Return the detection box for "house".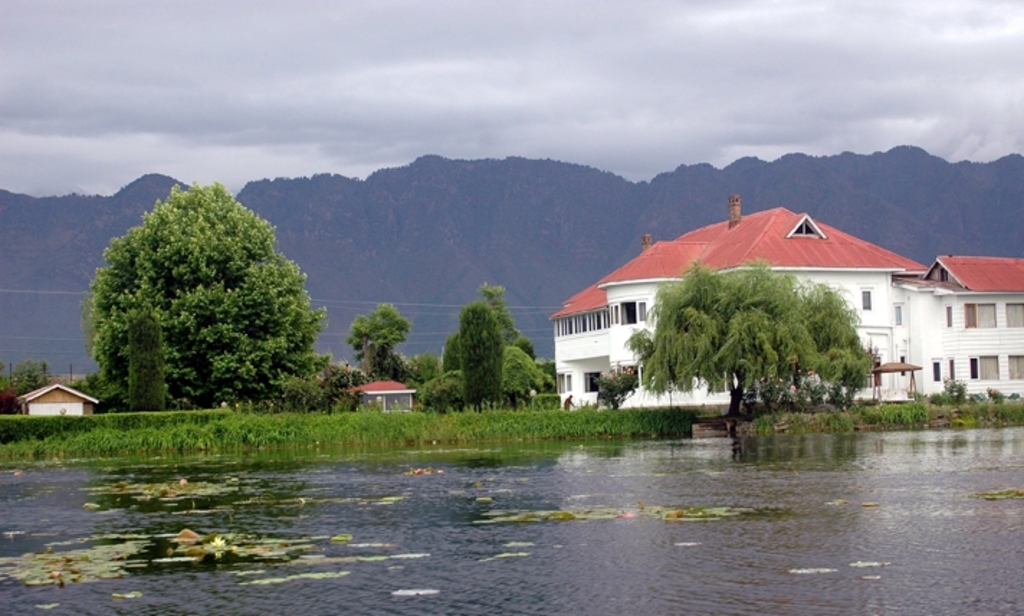
rect(16, 383, 99, 417).
